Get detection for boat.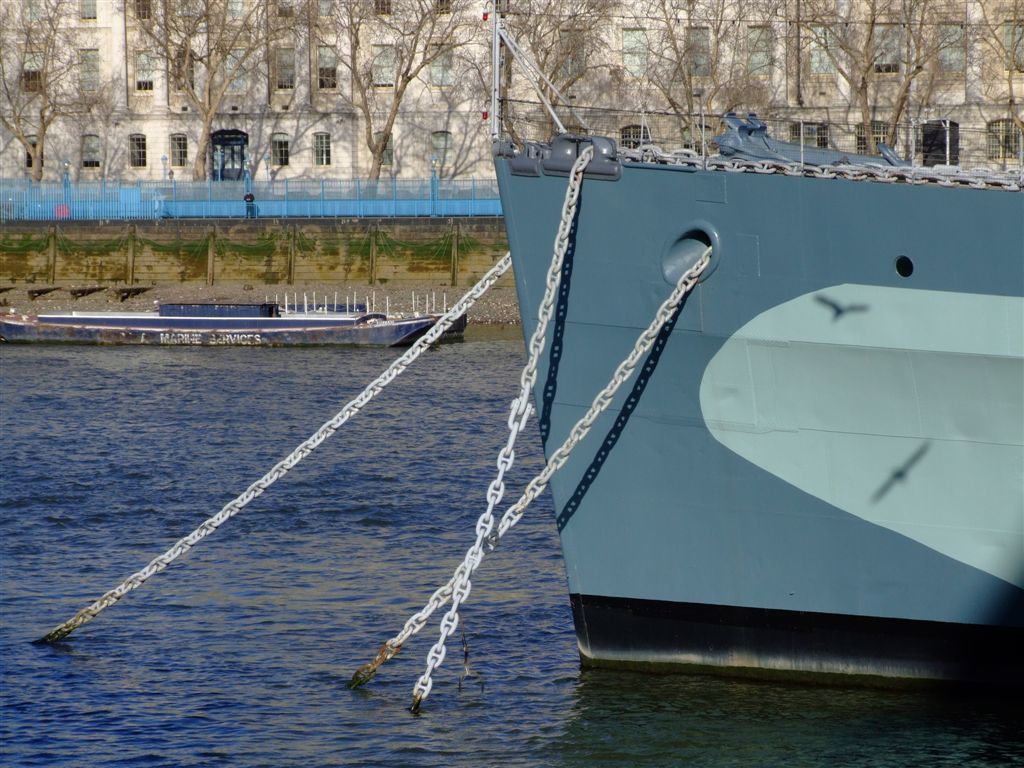
Detection: rect(3, 278, 468, 342).
